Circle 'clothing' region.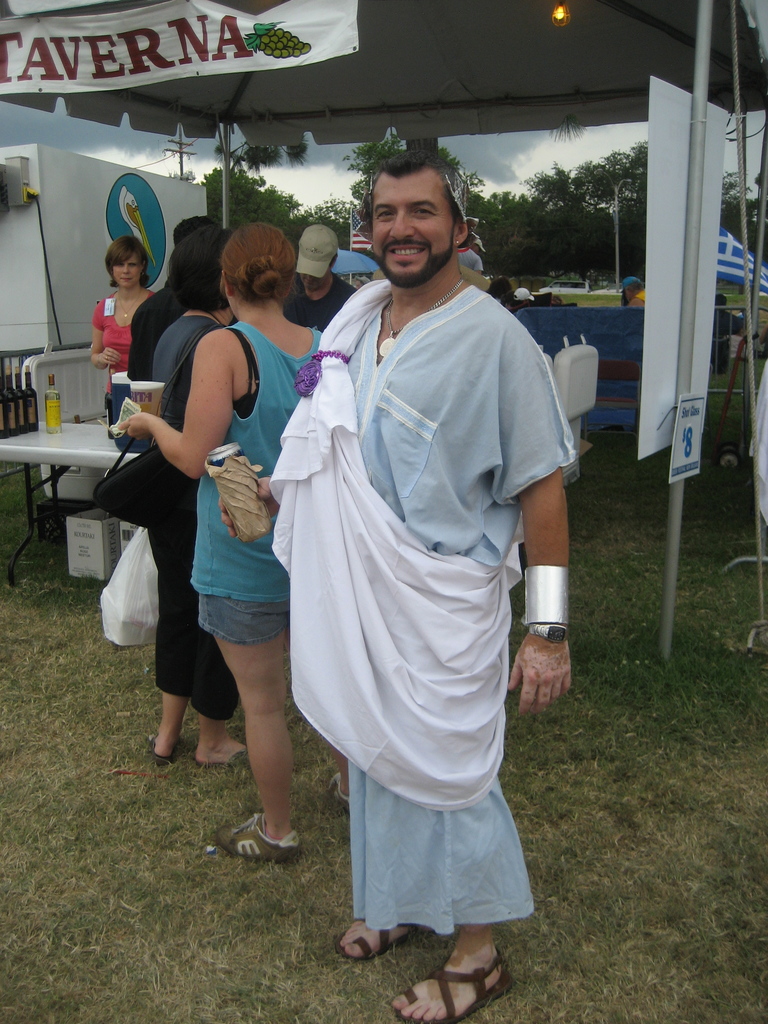
Region: 83/290/143/417.
